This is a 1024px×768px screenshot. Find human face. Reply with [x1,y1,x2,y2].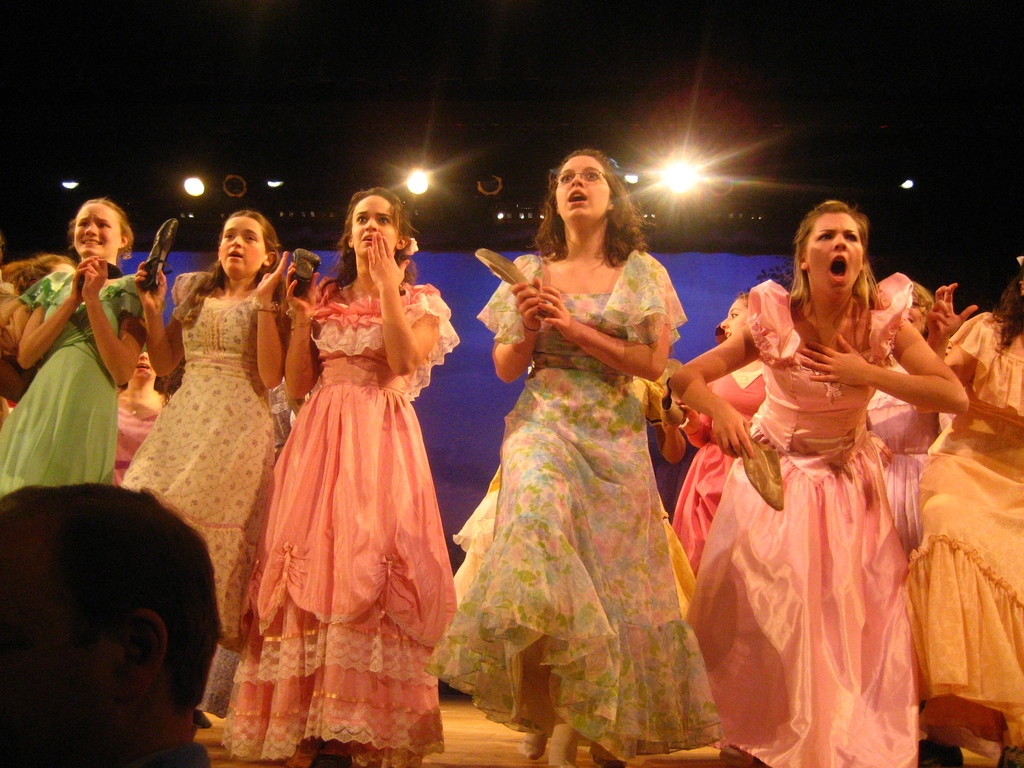
[353,197,396,258].
